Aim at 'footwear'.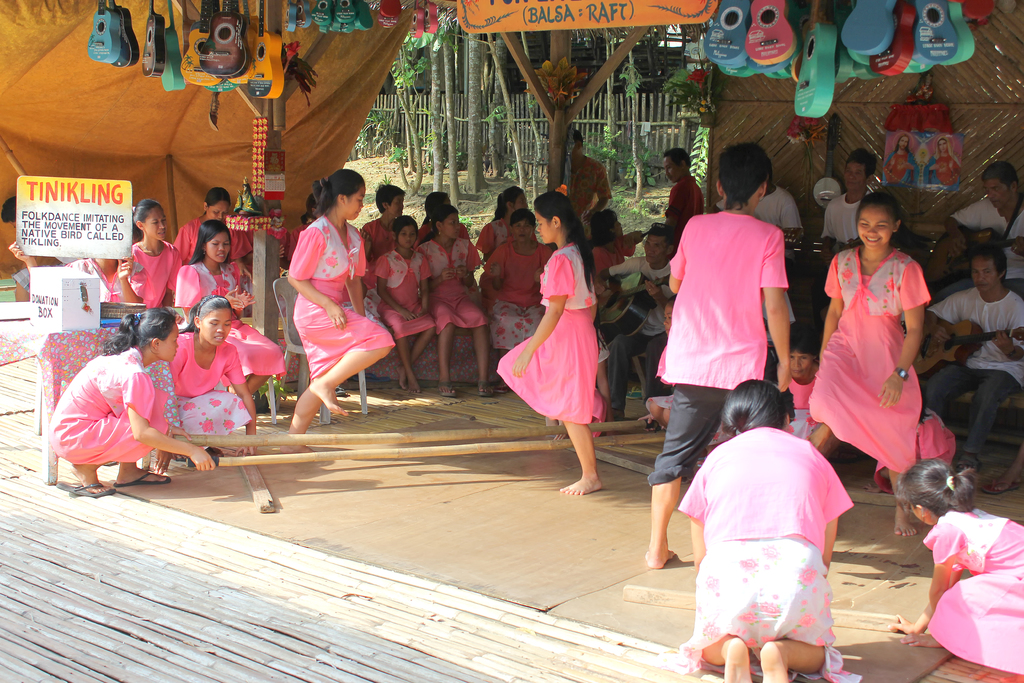
Aimed at [118, 470, 172, 489].
